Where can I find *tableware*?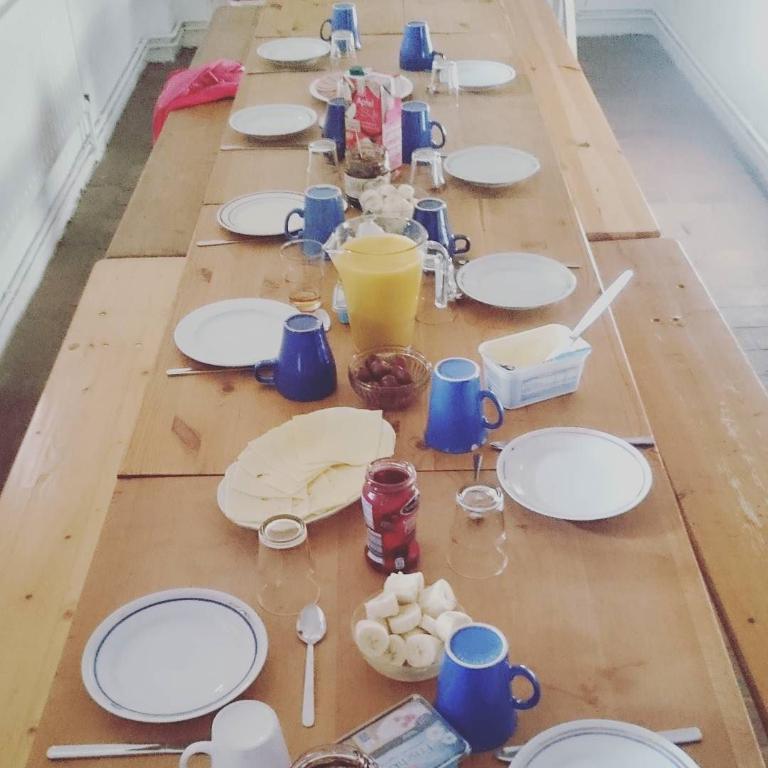
You can find it at bbox=(427, 60, 459, 105).
